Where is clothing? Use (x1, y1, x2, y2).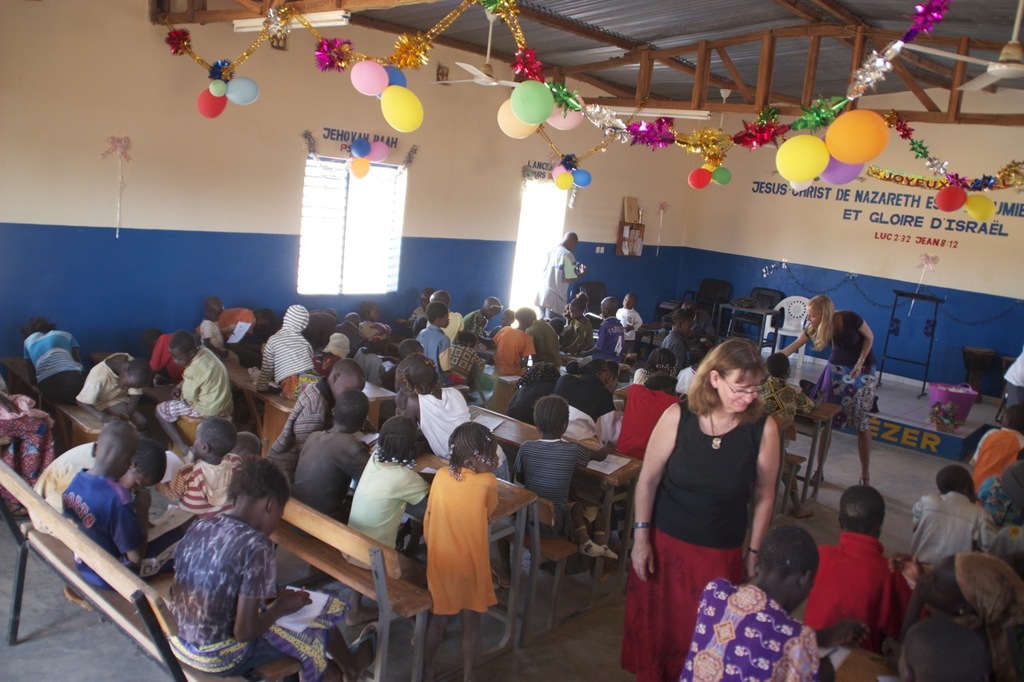
(259, 301, 318, 401).
